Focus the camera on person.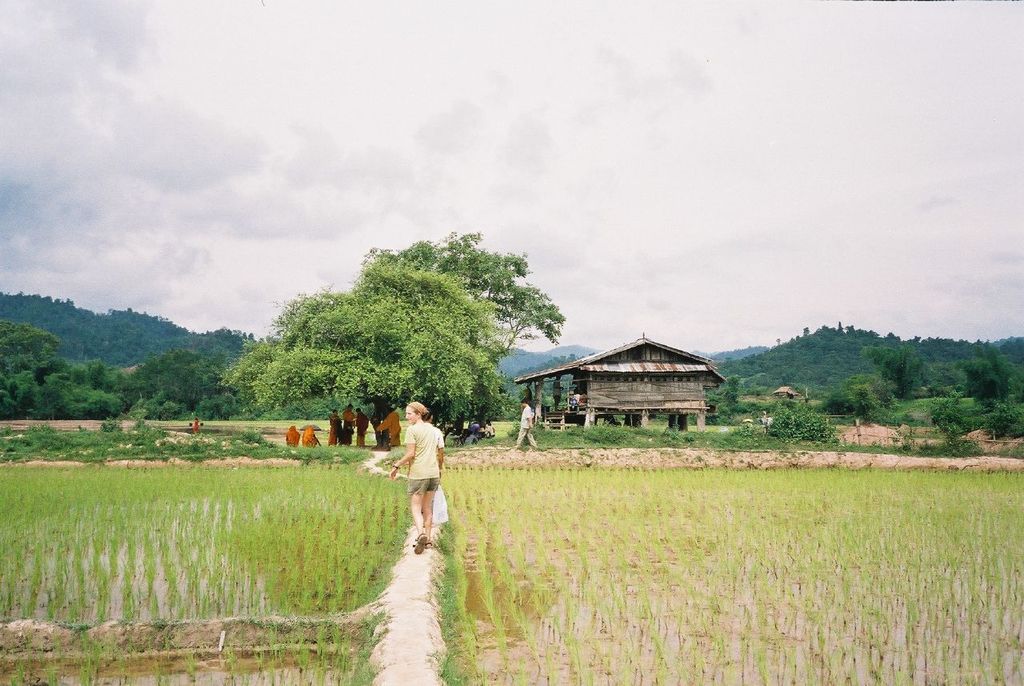
Focus region: bbox=[341, 403, 358, 447].
